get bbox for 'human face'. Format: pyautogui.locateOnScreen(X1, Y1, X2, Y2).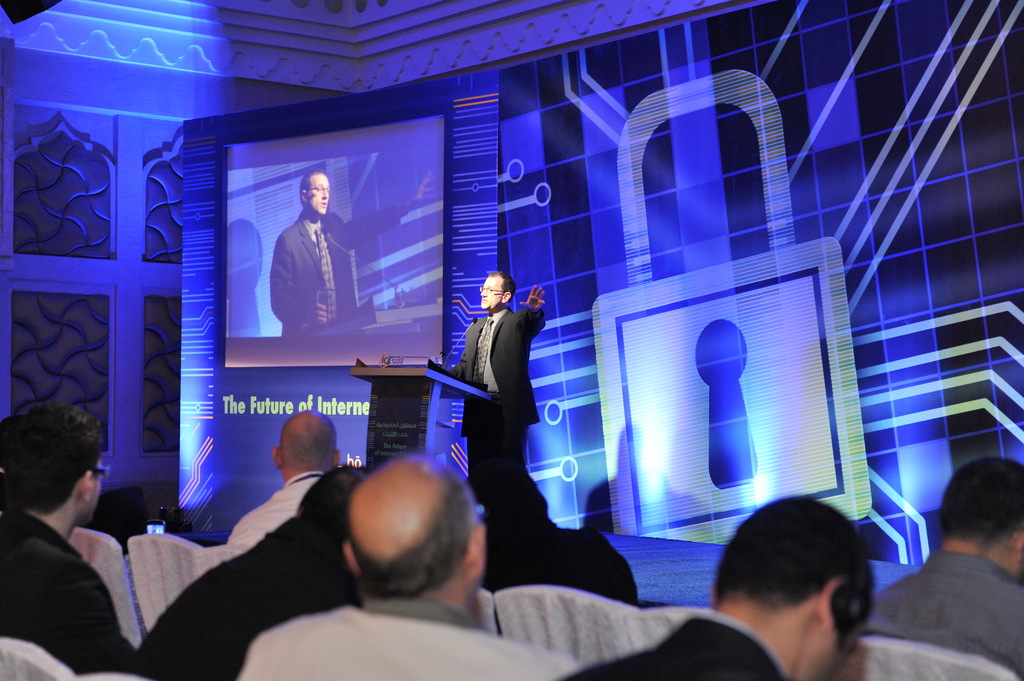
pyautogui.locateOnScreen(307, 174, 330, 217).
